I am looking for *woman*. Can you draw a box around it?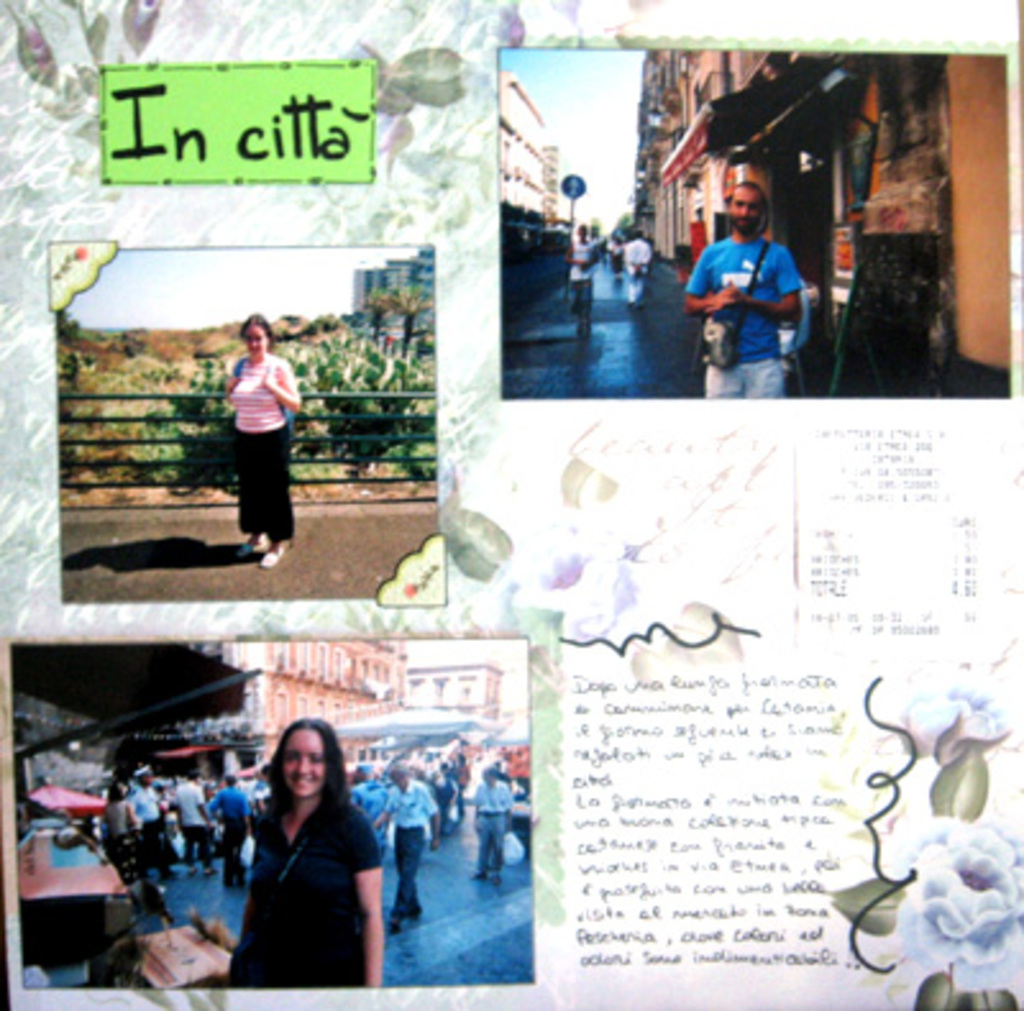
Sure, the bounding box is (x1=205, y1=712, x2=384, y2=1001).
